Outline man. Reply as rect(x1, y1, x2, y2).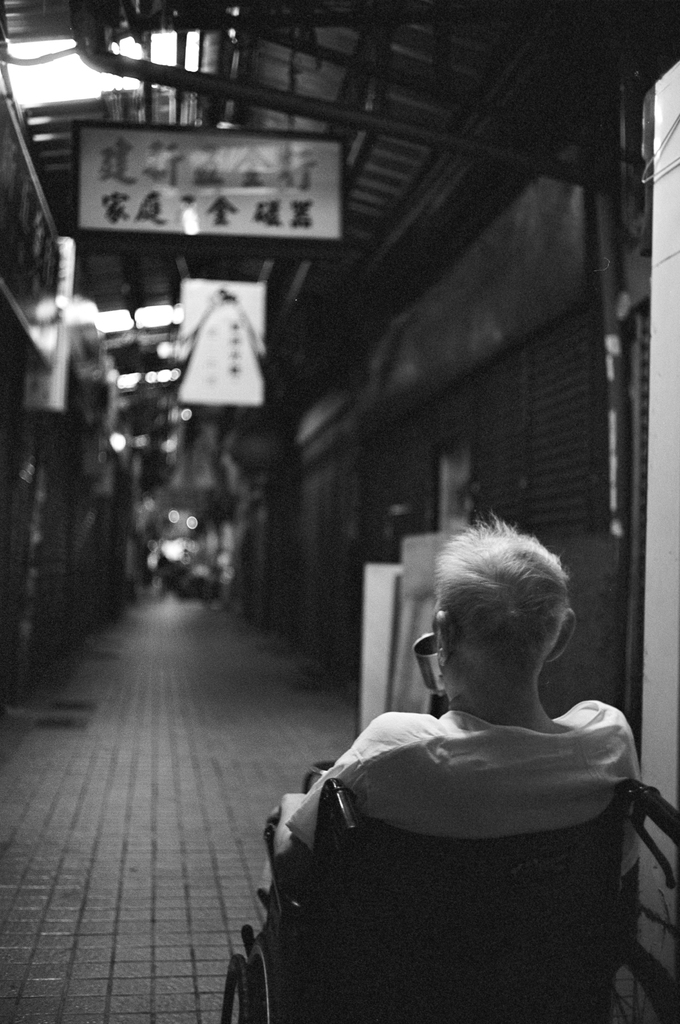
rect(257, 514, 647, 1023).
